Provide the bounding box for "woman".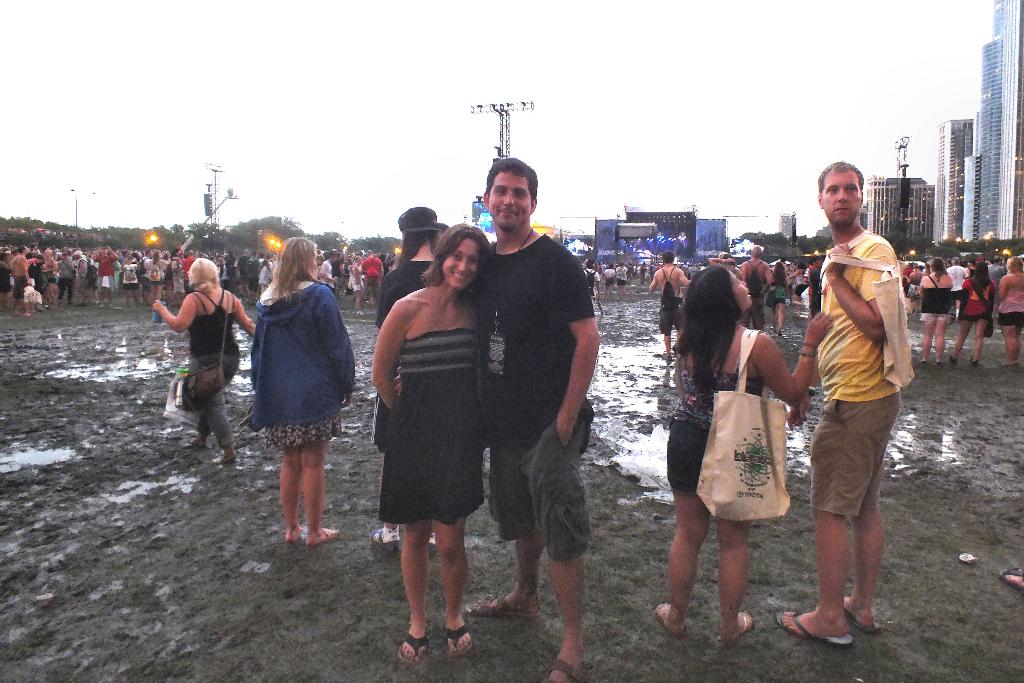
371:222:488:662.
